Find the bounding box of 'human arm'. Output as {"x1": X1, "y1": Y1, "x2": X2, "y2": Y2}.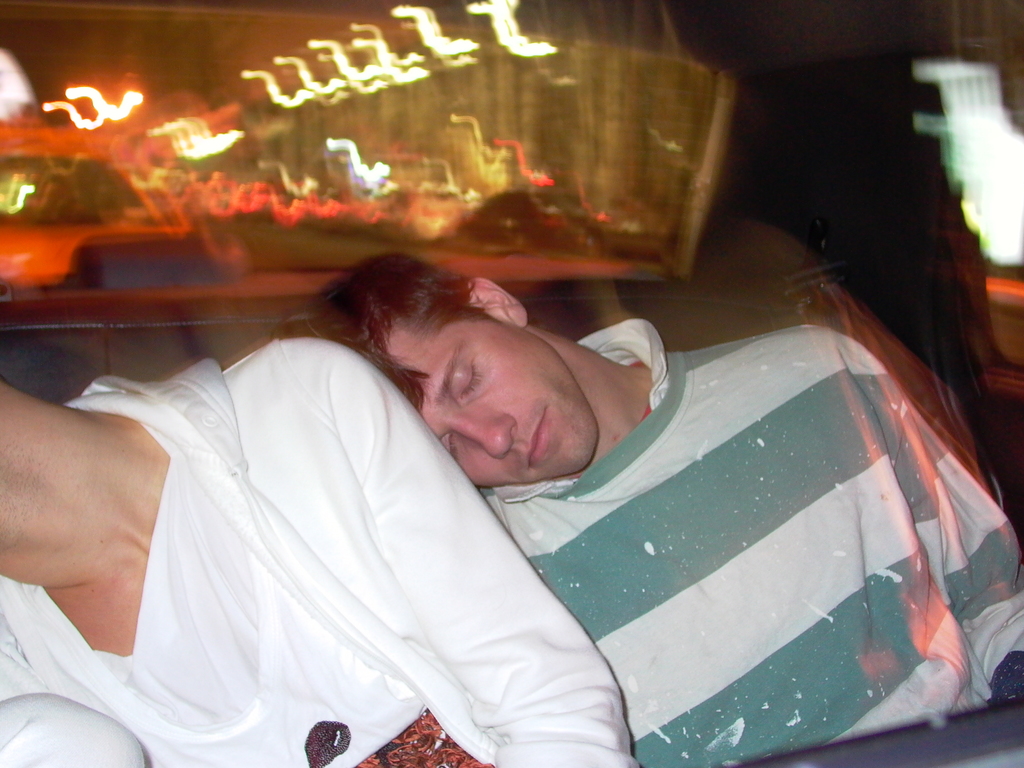
{"x1": 60, "y1": 369, "x2": 564, "y2": 756}.
